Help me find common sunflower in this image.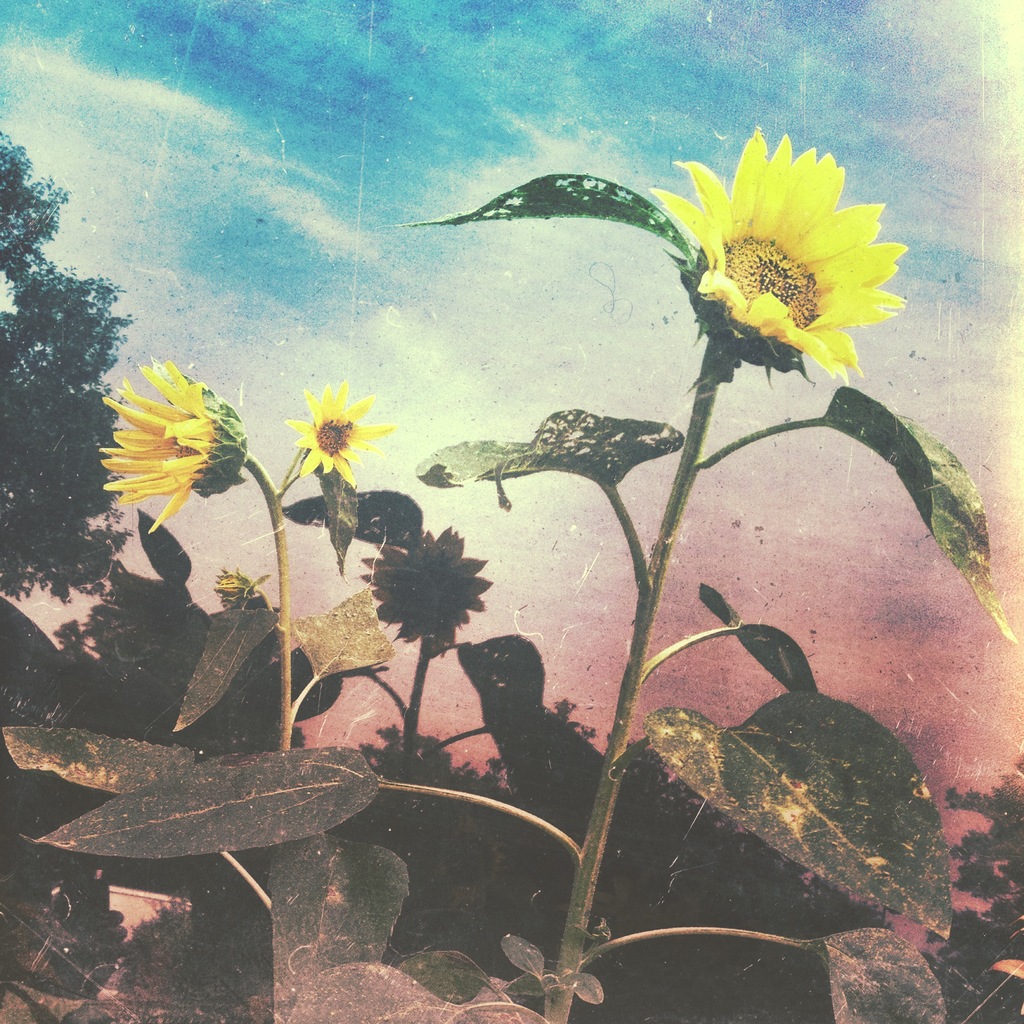
Found it: [676, 148, 923, 365].
